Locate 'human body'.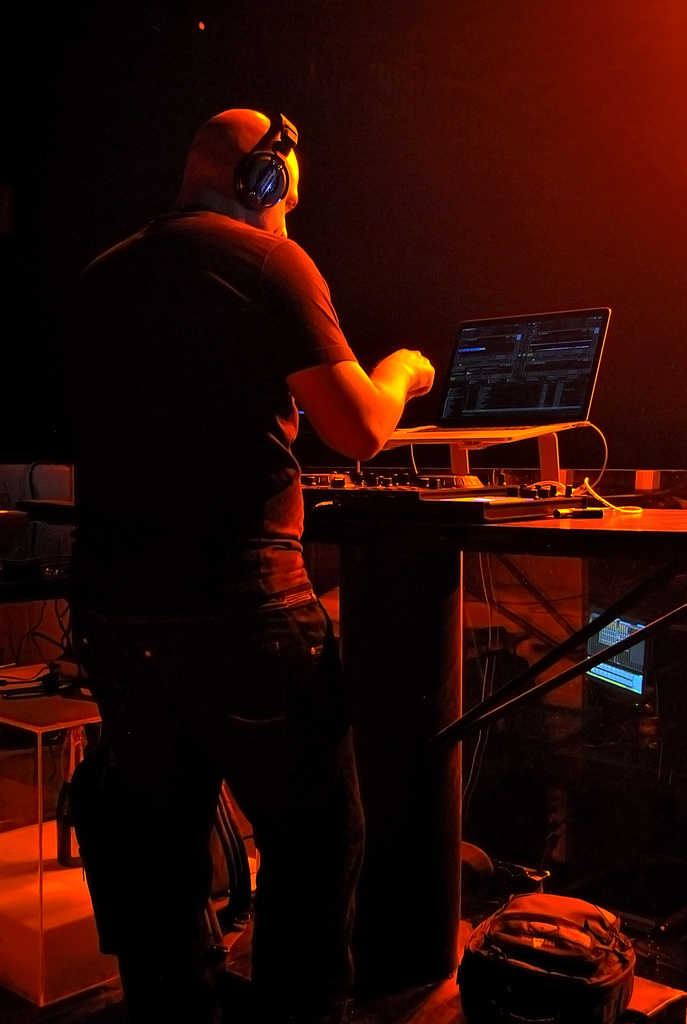
Bounding box: bbox=(71, 69, 451, 1016).
